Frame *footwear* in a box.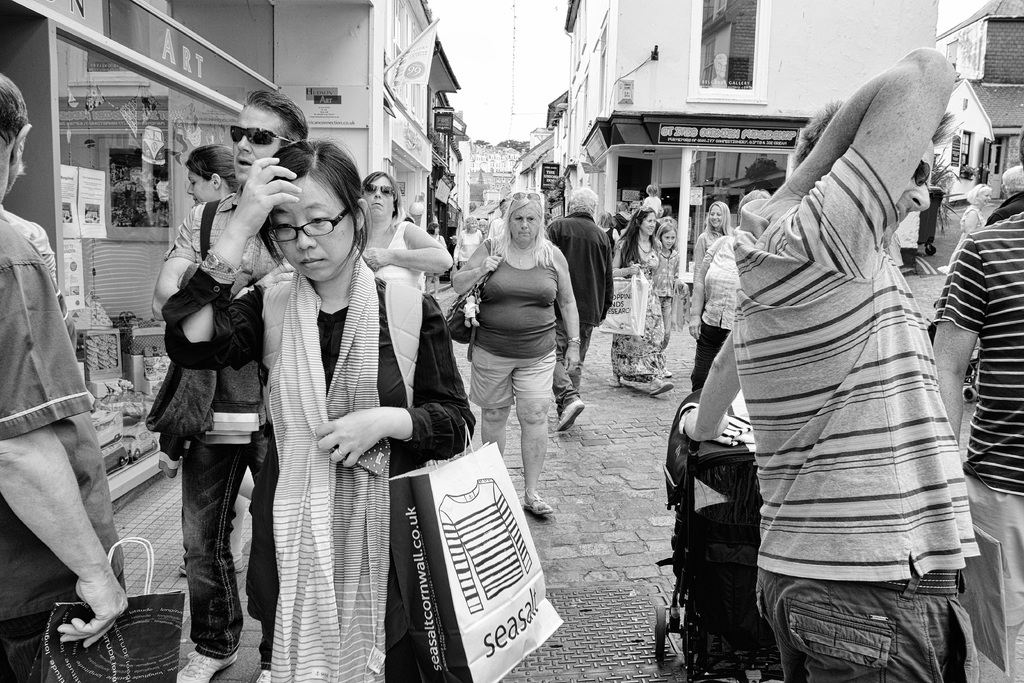
(555,399,580,433).
